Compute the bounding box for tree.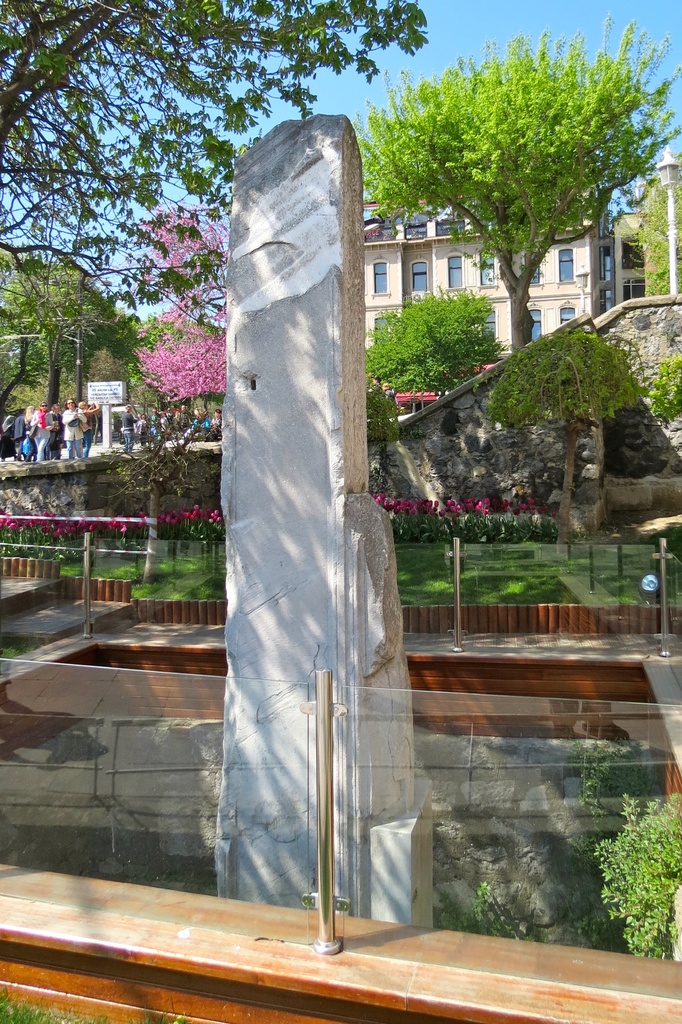
[x1=0, y1=0, x2=434, y2=390].
